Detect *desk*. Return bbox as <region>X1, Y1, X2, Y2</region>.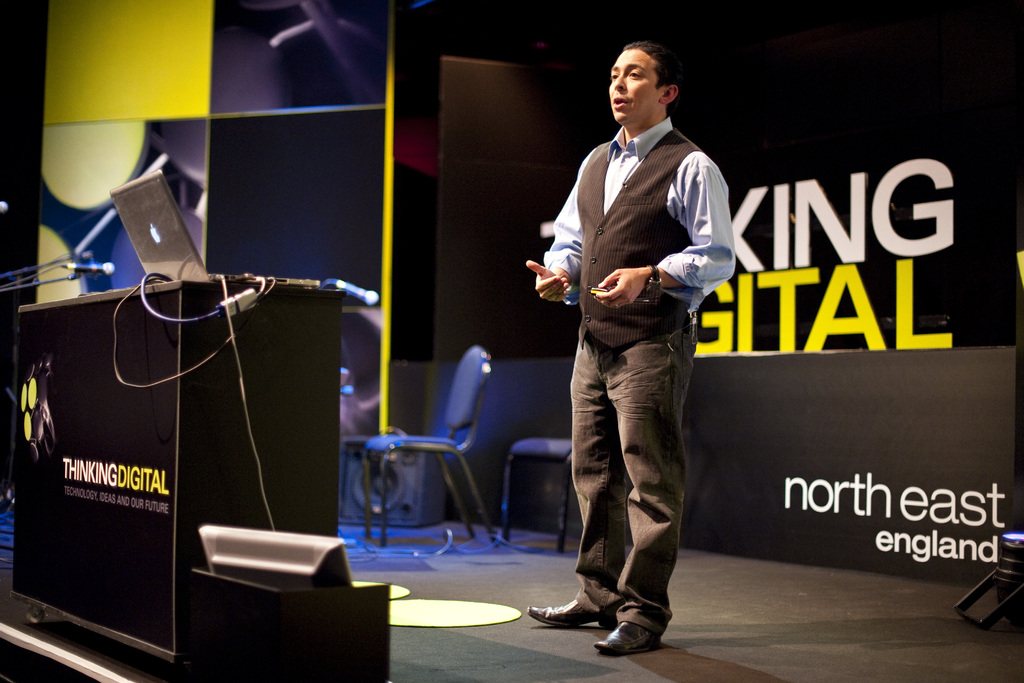
<region>17, 295, 339, 657</region>.
